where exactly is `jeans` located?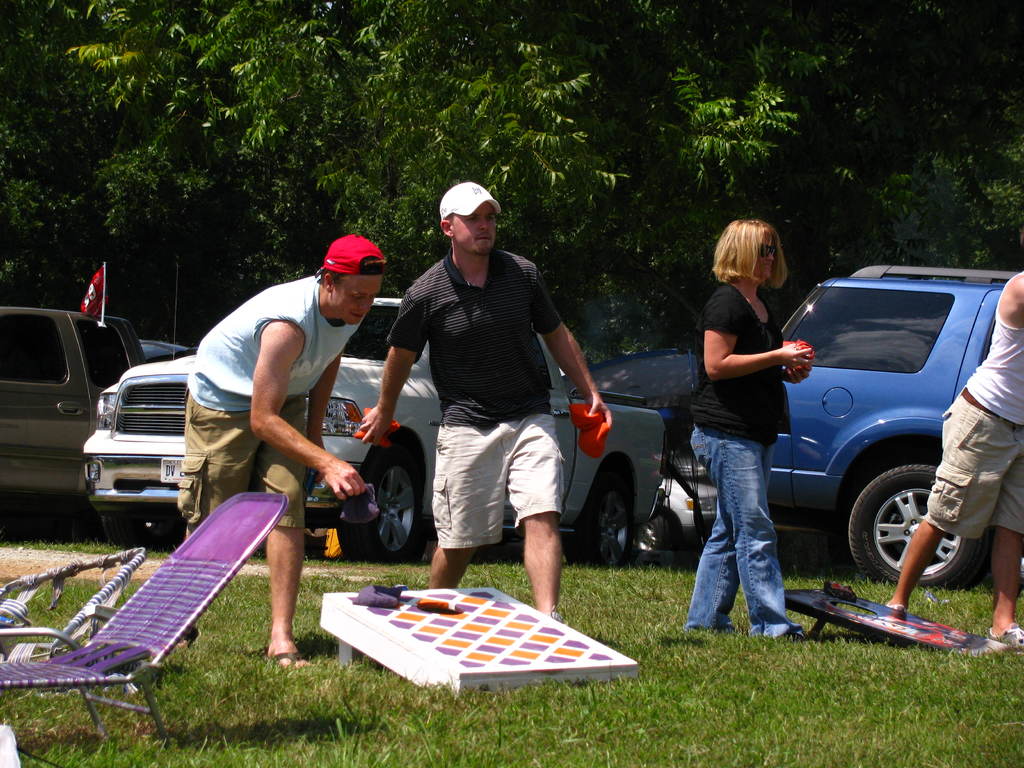
Its bounding box is {"x1": 684, "y1": 422, "x2": 801, "y2": 640}.
